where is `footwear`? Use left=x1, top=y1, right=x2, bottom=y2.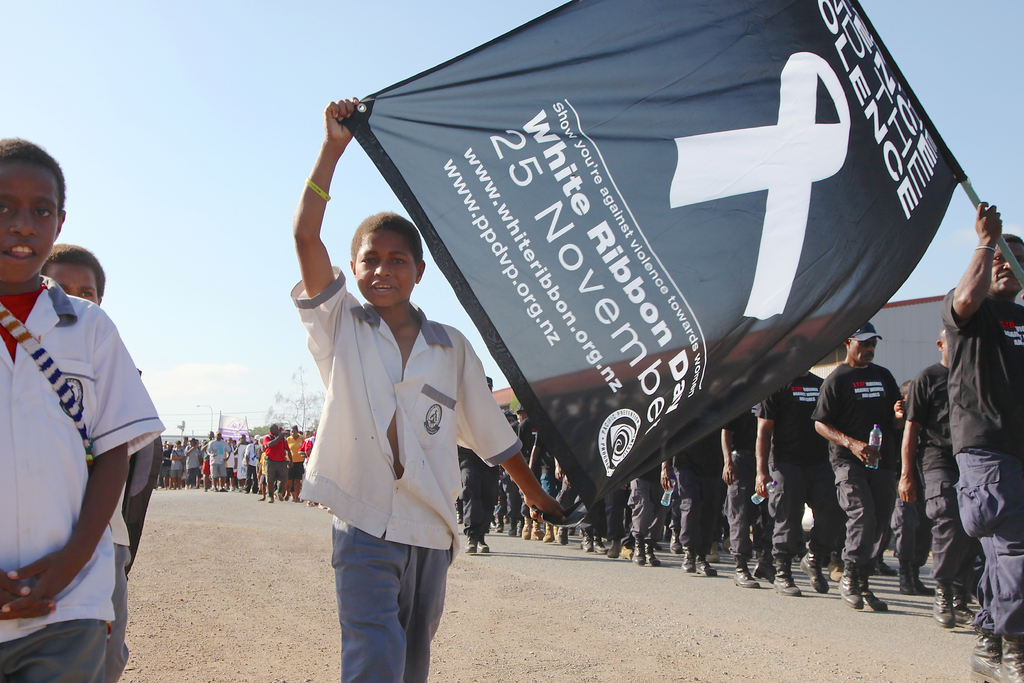
left=875, top=561, right=895, bottom=575.
